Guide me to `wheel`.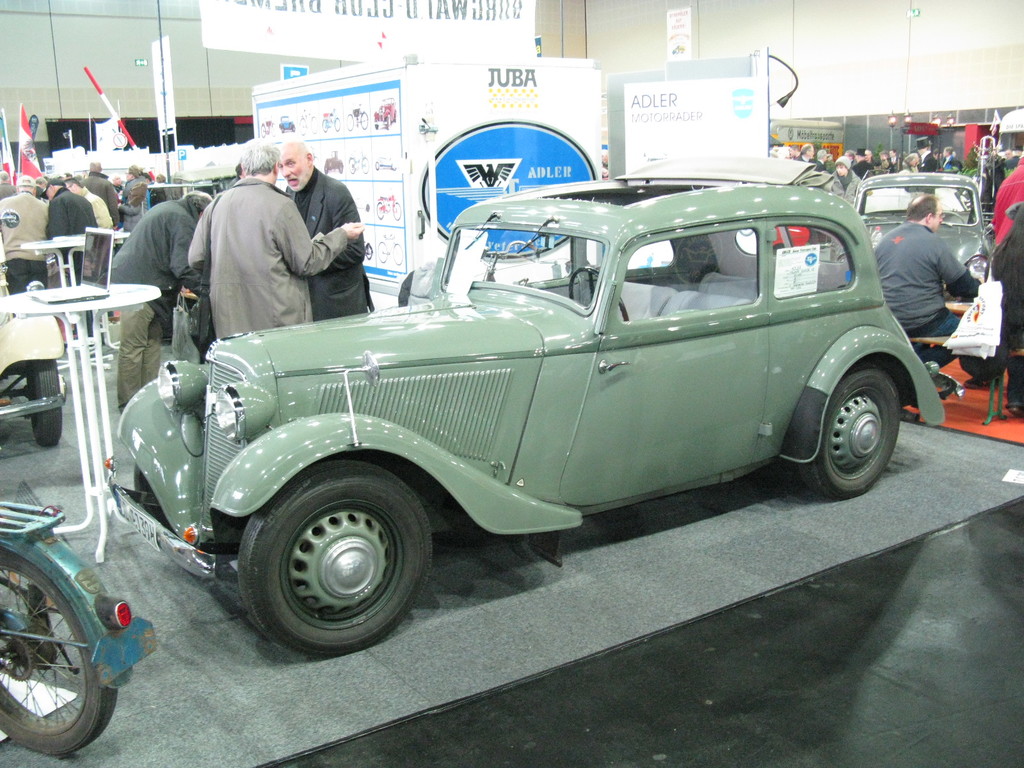
Guidance: x1=0, y1=547, x2=120, y2=757.
